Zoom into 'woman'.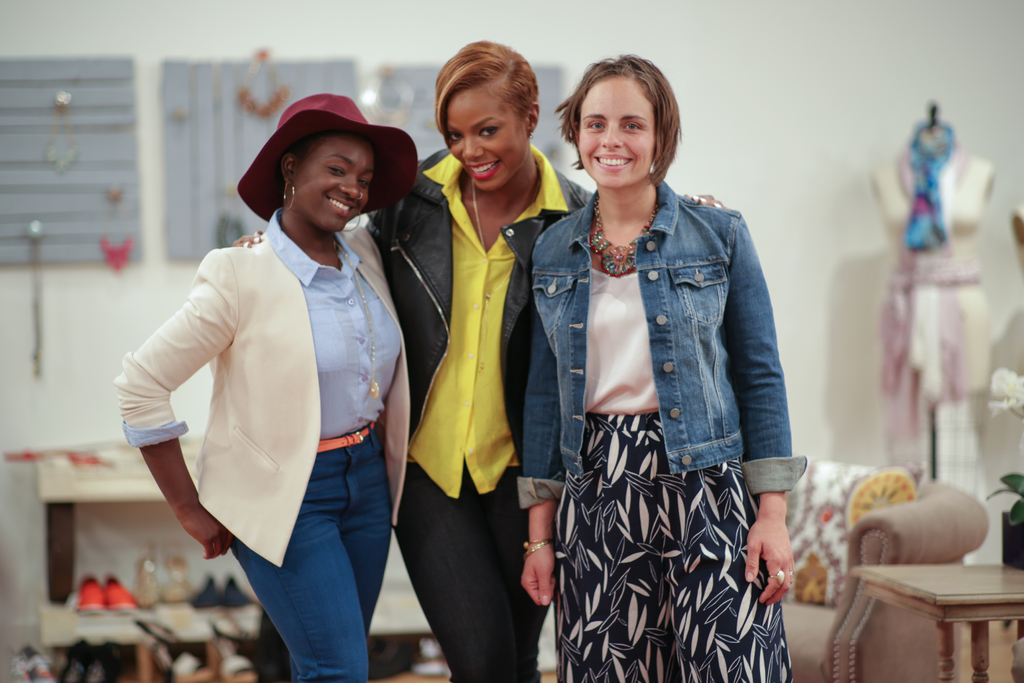
Zoom target: [234, 38, 735, 682].
